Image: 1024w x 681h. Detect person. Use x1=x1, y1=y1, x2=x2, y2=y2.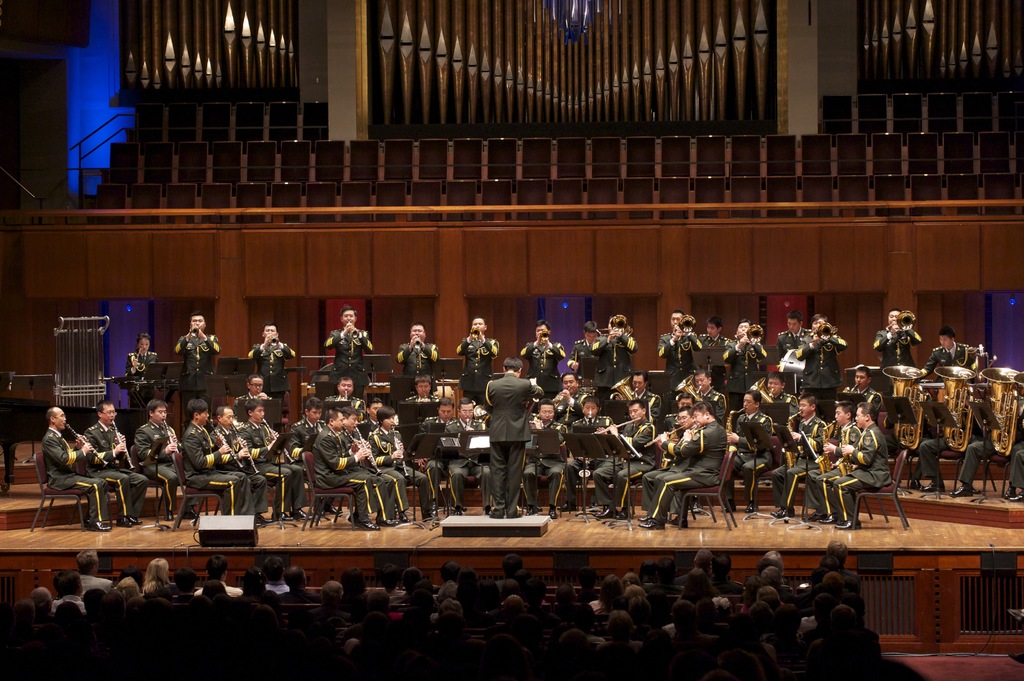
x1=678, y1=372, x2=730, y2=426.
